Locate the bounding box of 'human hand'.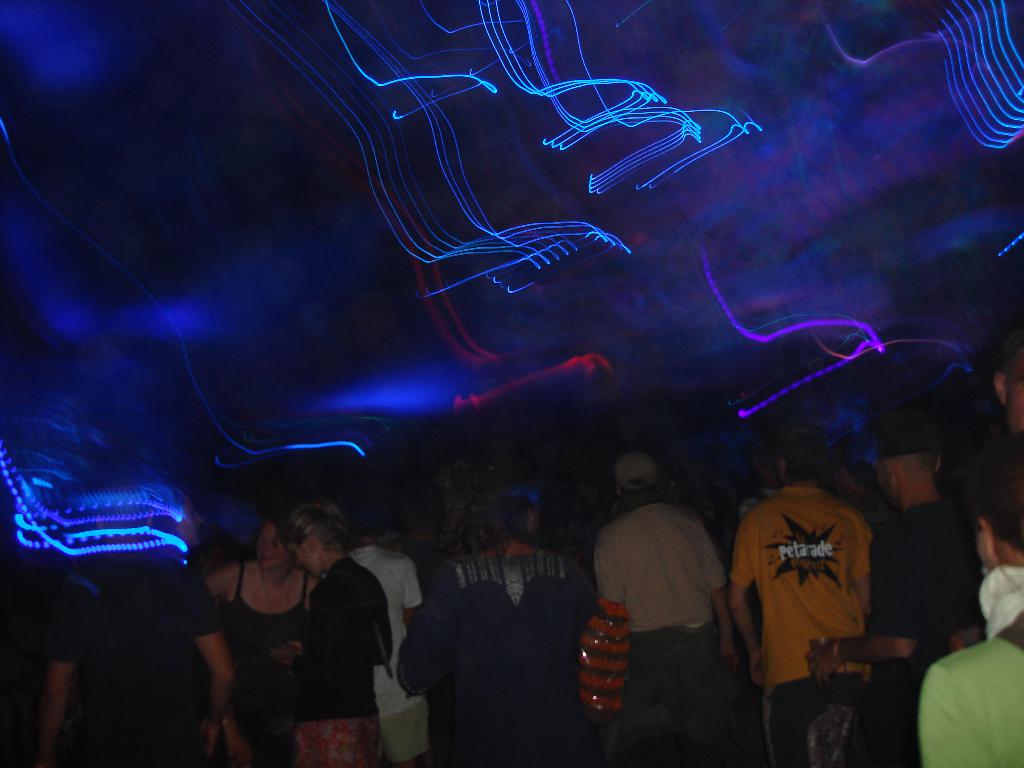
Bounding box: [747, 650, 763, 691].
